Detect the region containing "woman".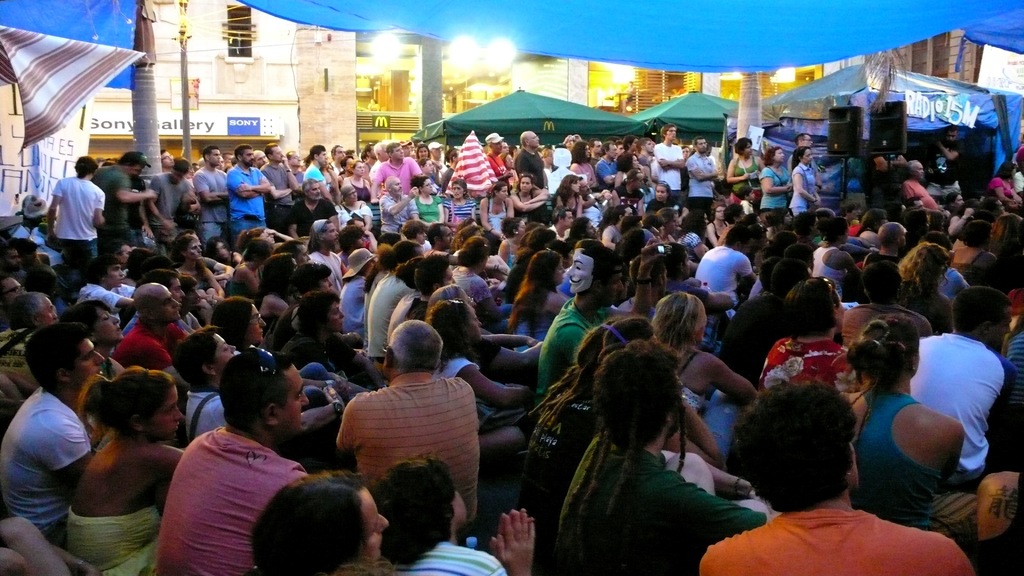
bbox(540, 323, 758, 568).
